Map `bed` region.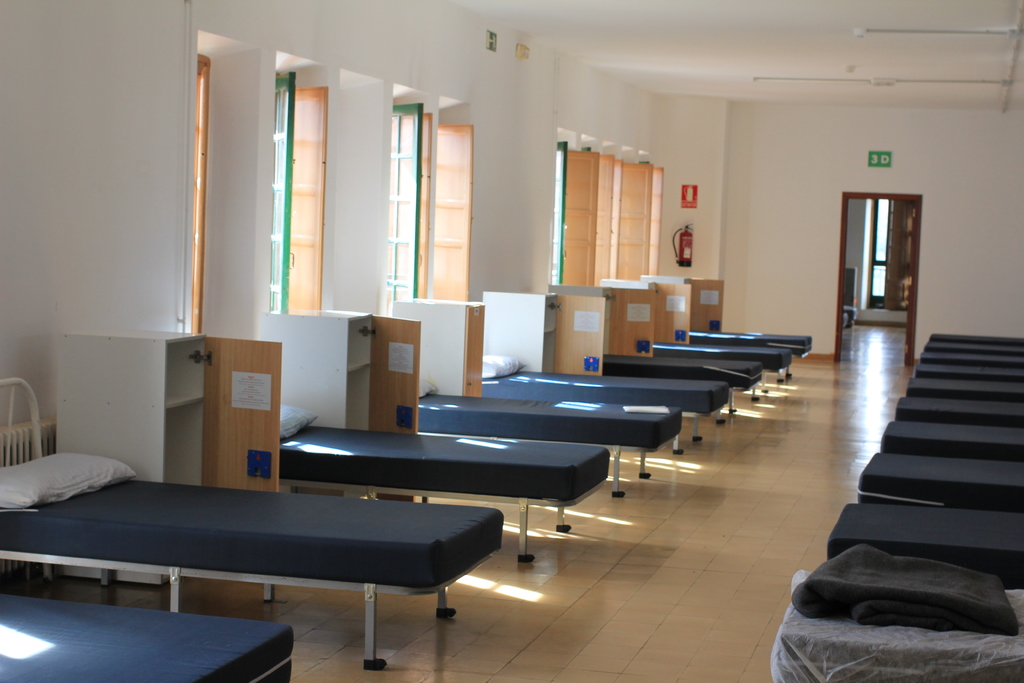
Mapped to <region>902, 368, 1023, 397</region>.
